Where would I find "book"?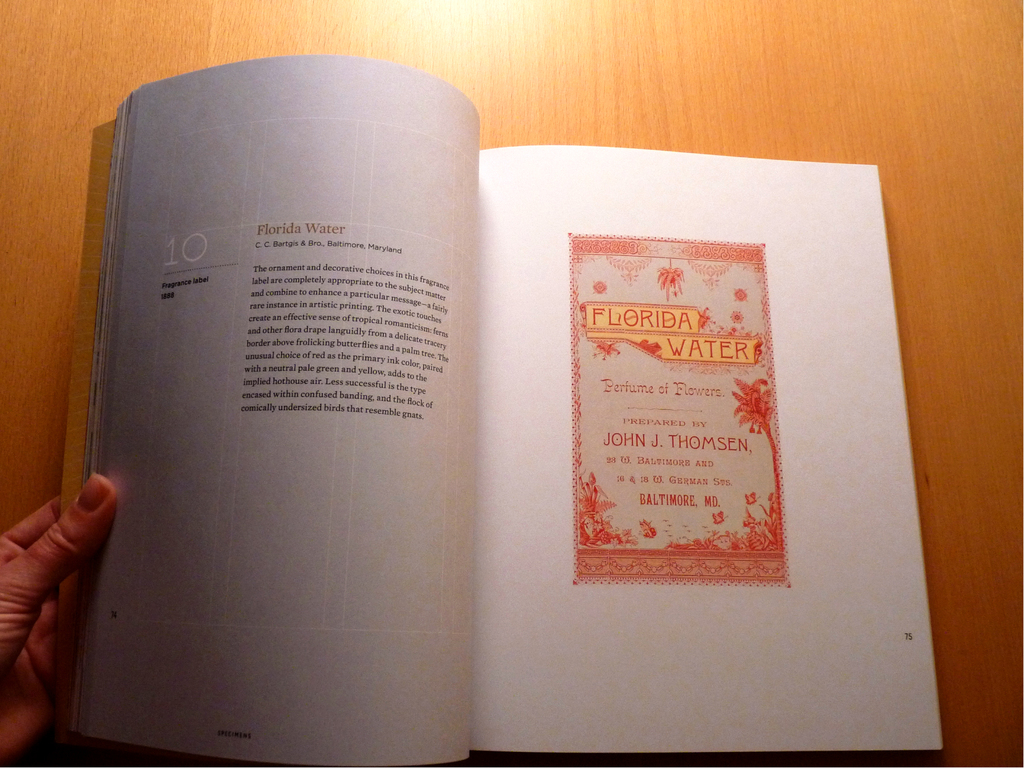
At crop(52, 58, 948, 767).
